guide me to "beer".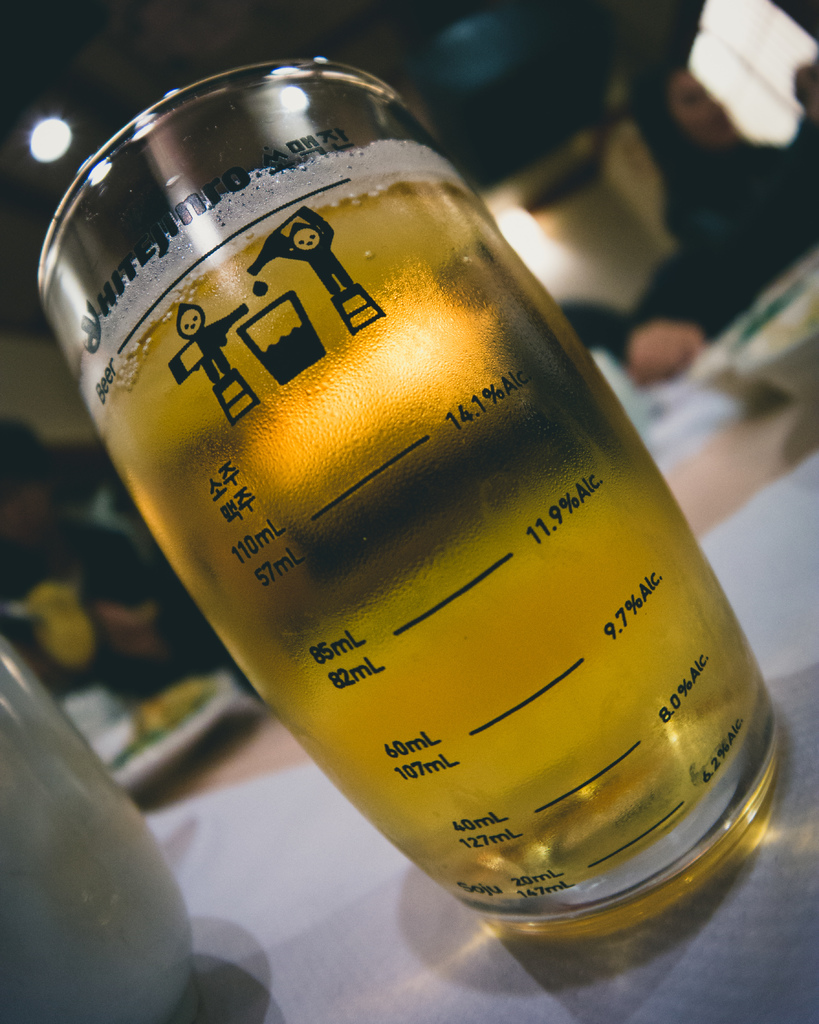
Guidance: bbox=(26, 24, 786, 951).
